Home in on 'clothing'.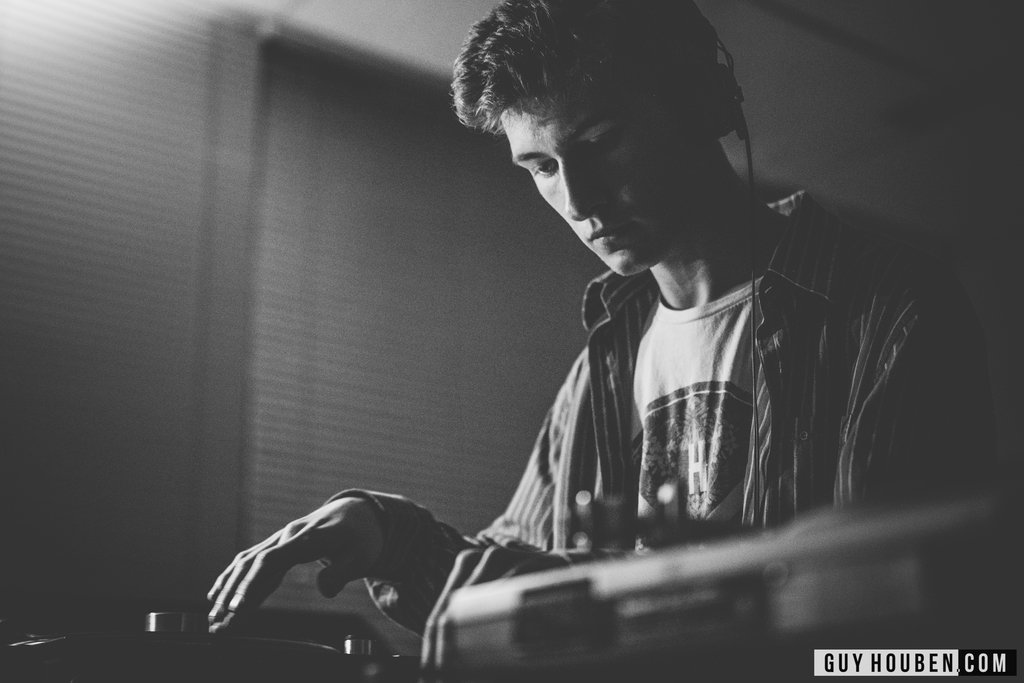
Homed in at {"x1": 330, "y1": 122, "x2": 913, "y2": 624}.
